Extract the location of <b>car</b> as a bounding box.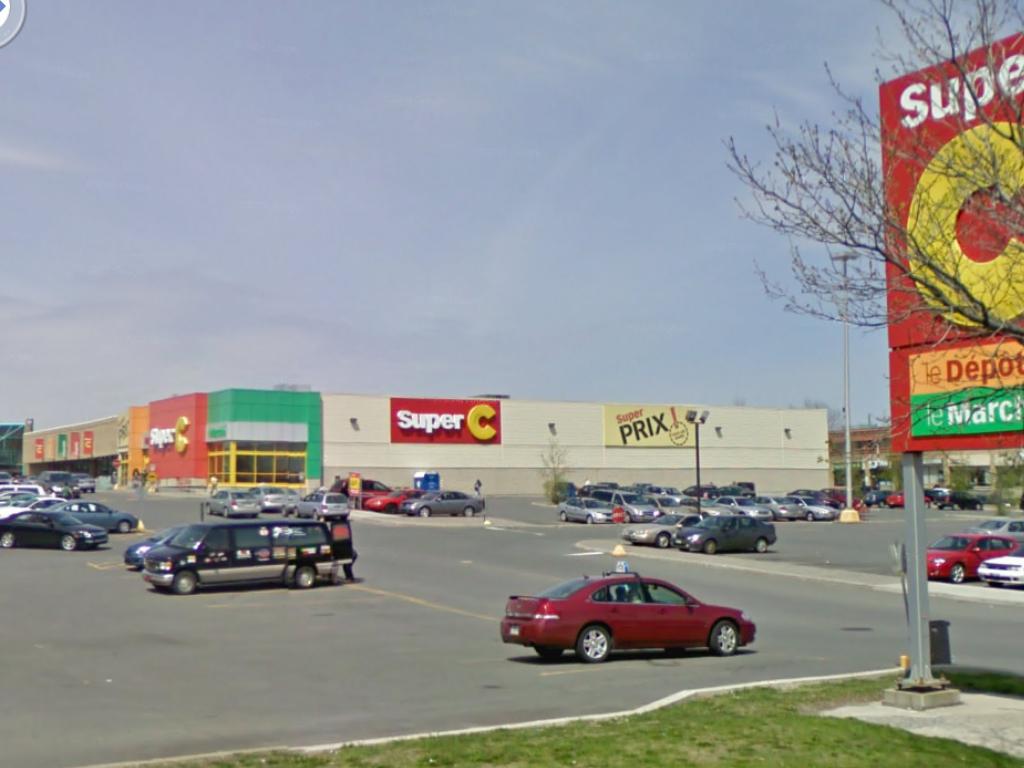
331:472:378:505.
